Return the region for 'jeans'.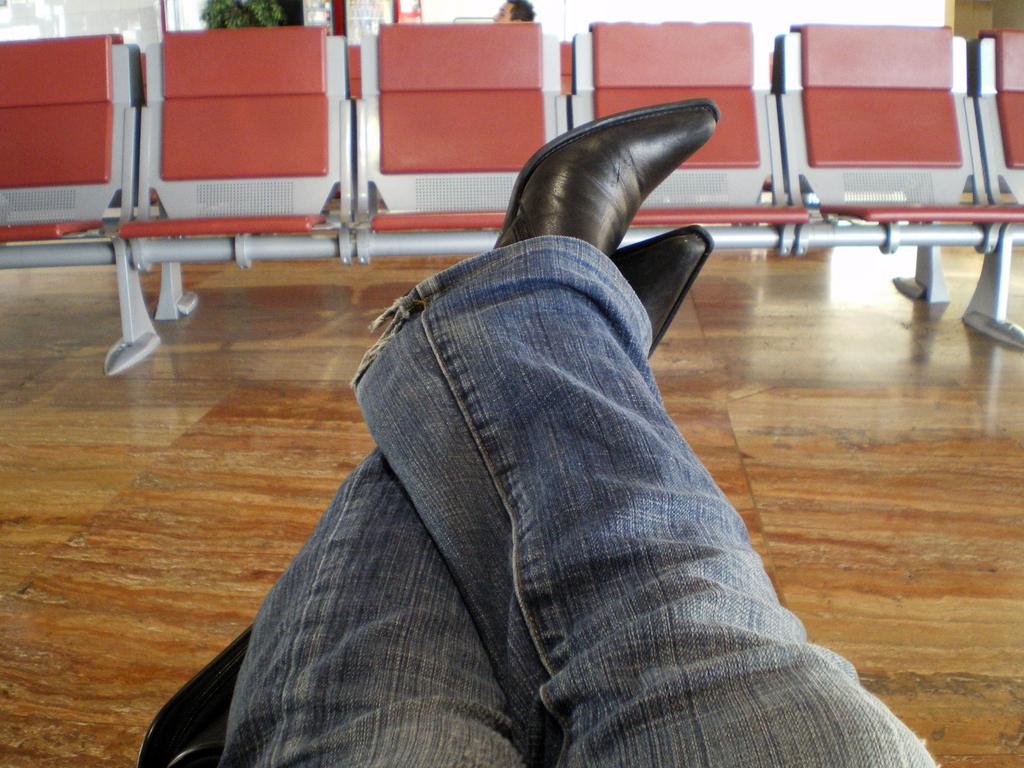
l=132, t=234, r=873, b=762.
